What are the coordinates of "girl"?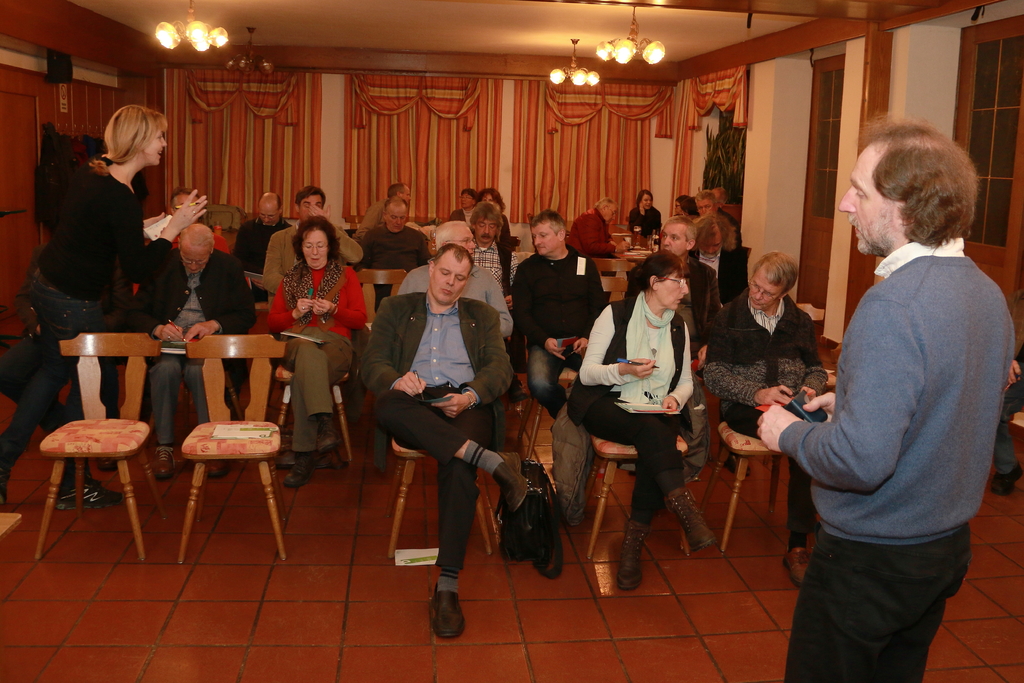
<box>0,105,207,511</box>.
